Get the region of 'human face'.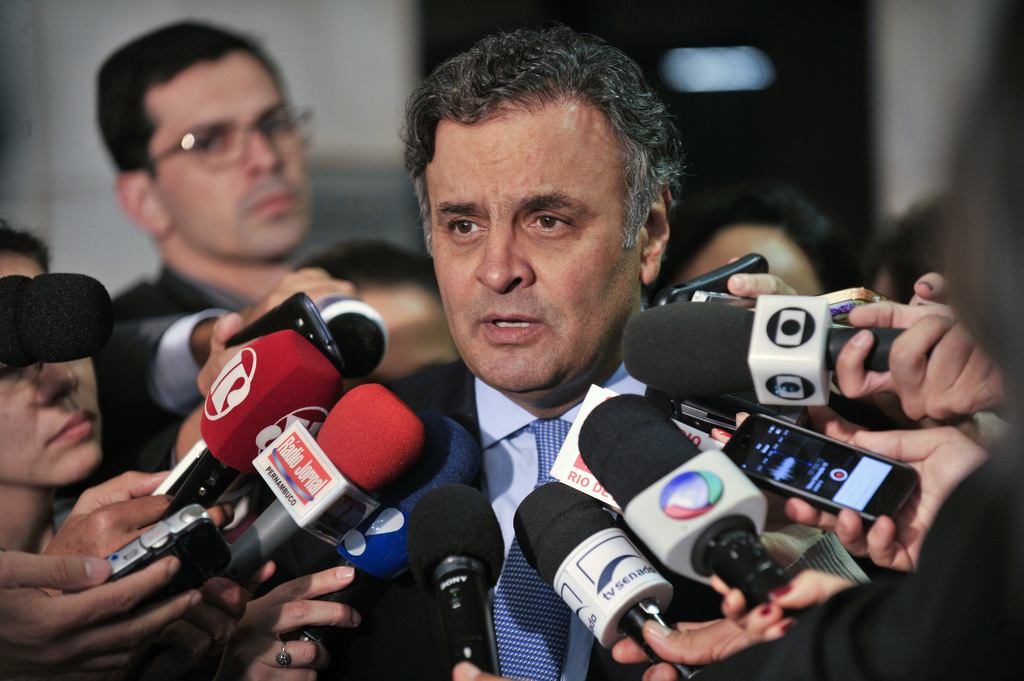
<box>0,360,104,485</box>.
